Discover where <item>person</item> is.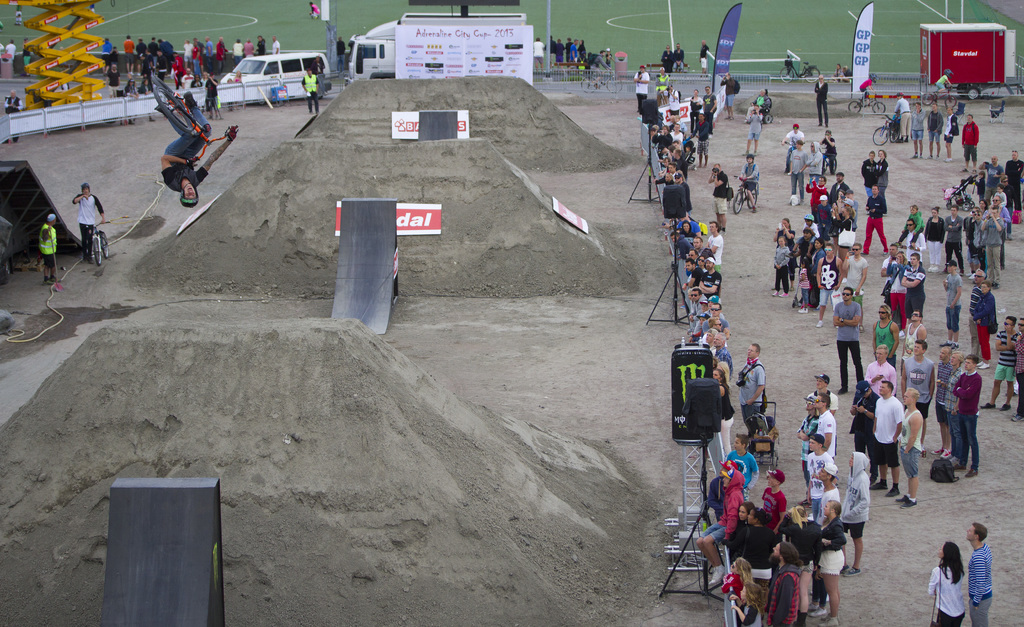
Discovered at box=[976, 282, 993, 353].
